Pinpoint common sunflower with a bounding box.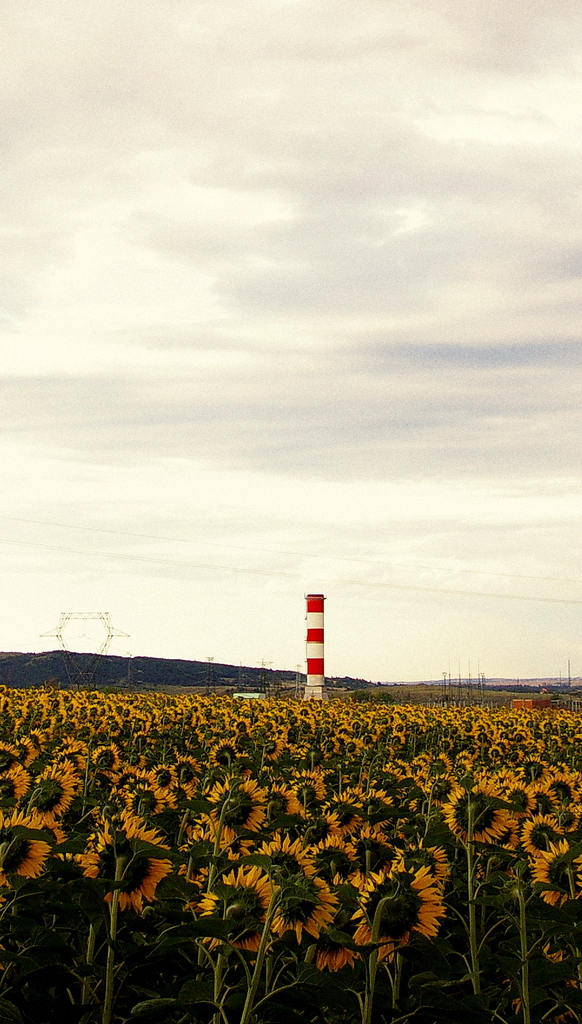
locate(281, 765, 322, 811).
